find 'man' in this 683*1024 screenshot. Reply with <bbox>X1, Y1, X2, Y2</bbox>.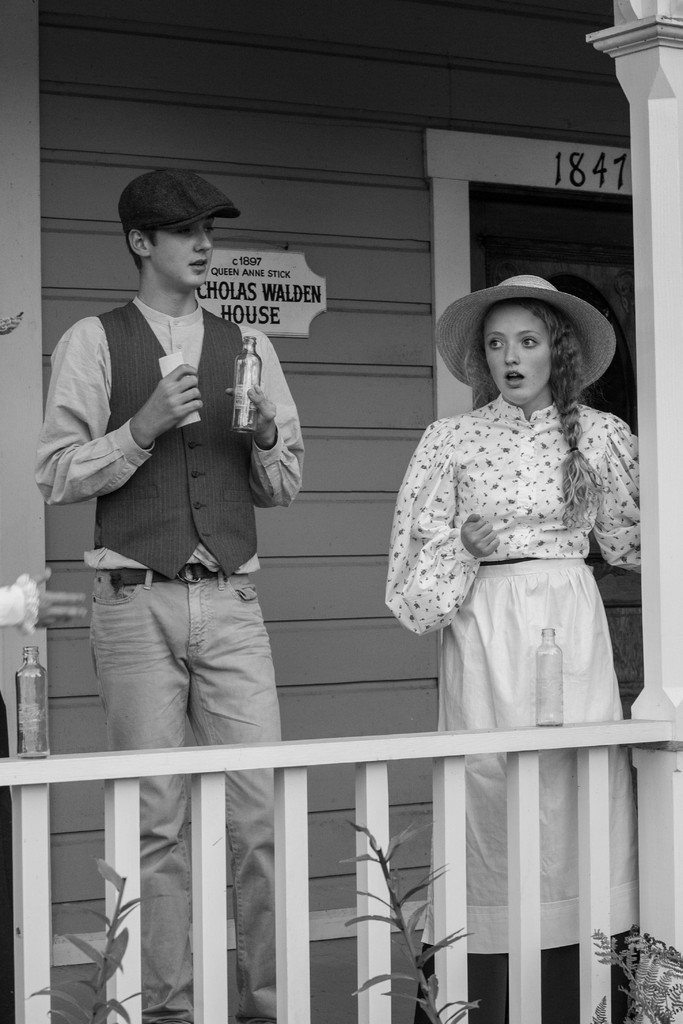
<bbox>60, 193, 342, 1007</bbox>.
